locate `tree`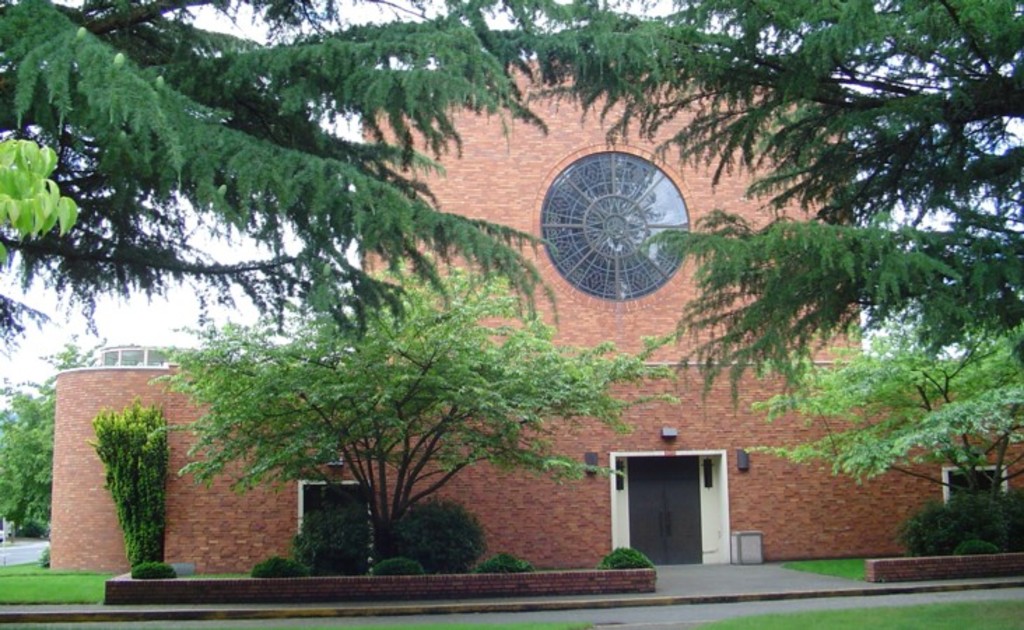
pyautogui.locateOnScreen(0, 1, 557, 330)
